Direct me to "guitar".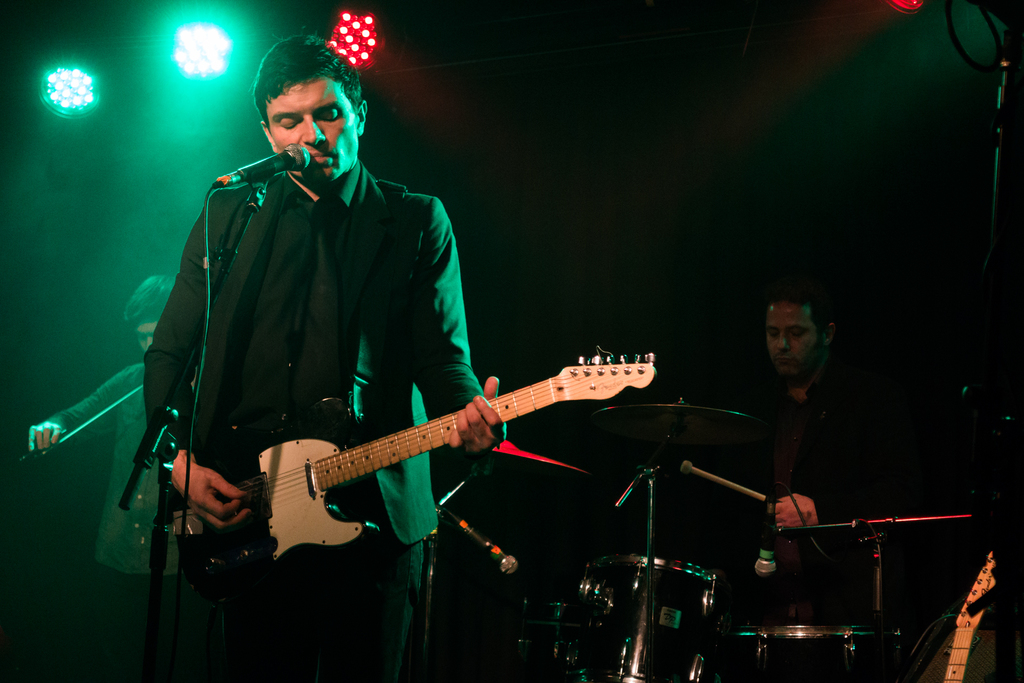
Direction: pyautogui.locateOnScreen(124, 352, 661, 641).
